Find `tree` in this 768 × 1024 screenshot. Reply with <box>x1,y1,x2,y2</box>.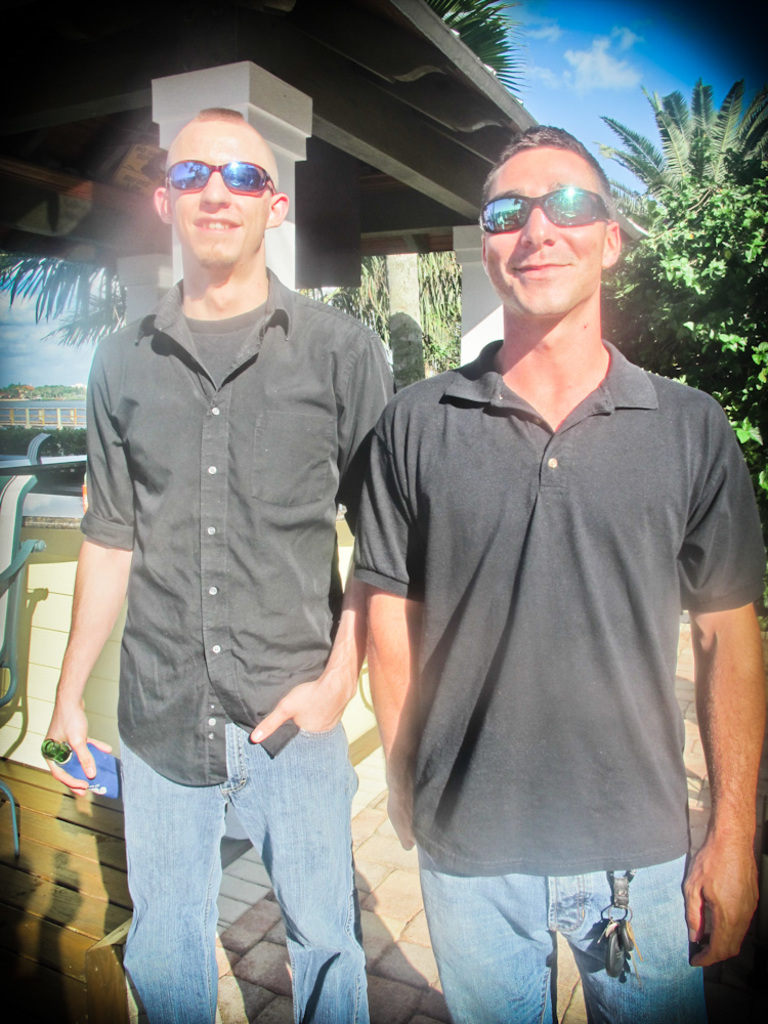
<box>0,251,124,340</box>.
